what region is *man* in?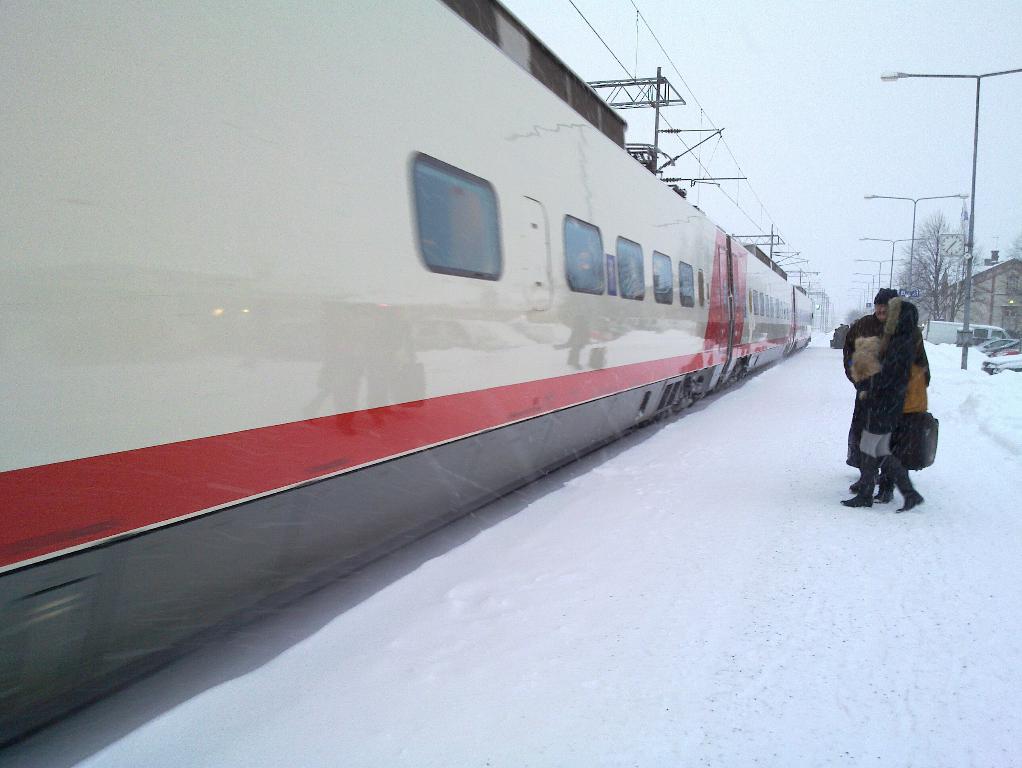
detection(841, 286, 904, 494).
